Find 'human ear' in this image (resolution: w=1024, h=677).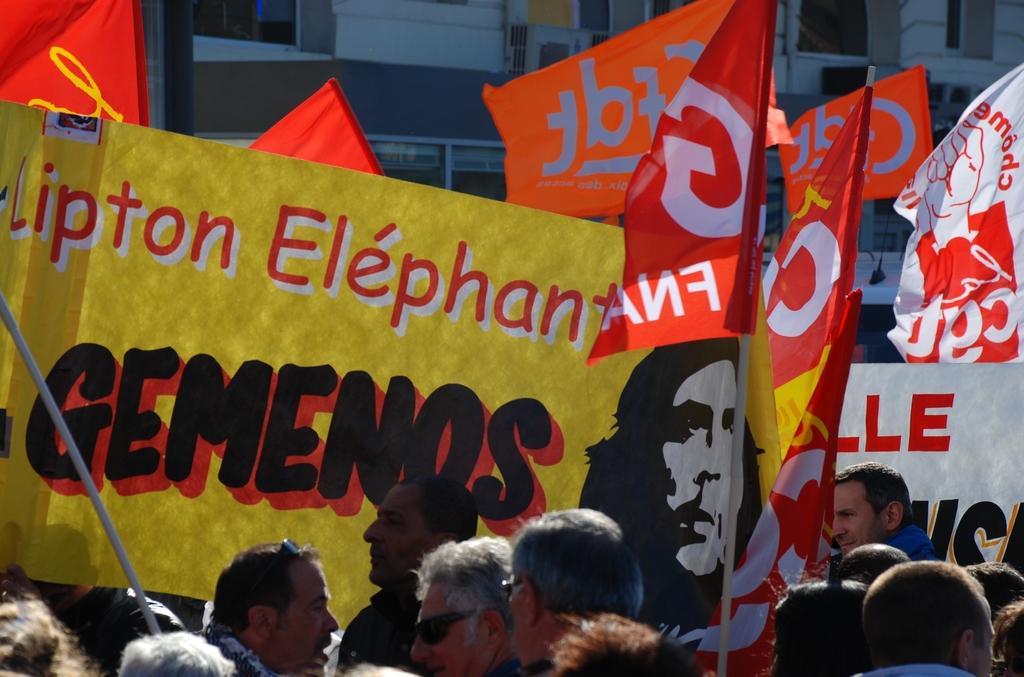
{"left": 958, "top": 632, "right": 974, "bottom": 665}.
